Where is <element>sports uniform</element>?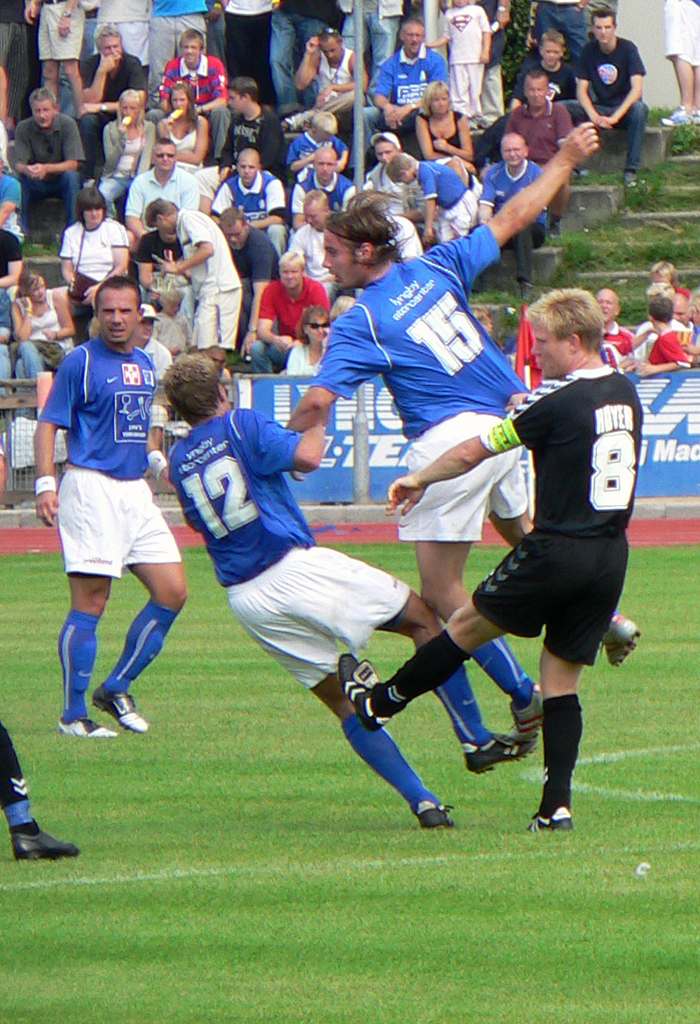
region(445, 6, 506, 121).
